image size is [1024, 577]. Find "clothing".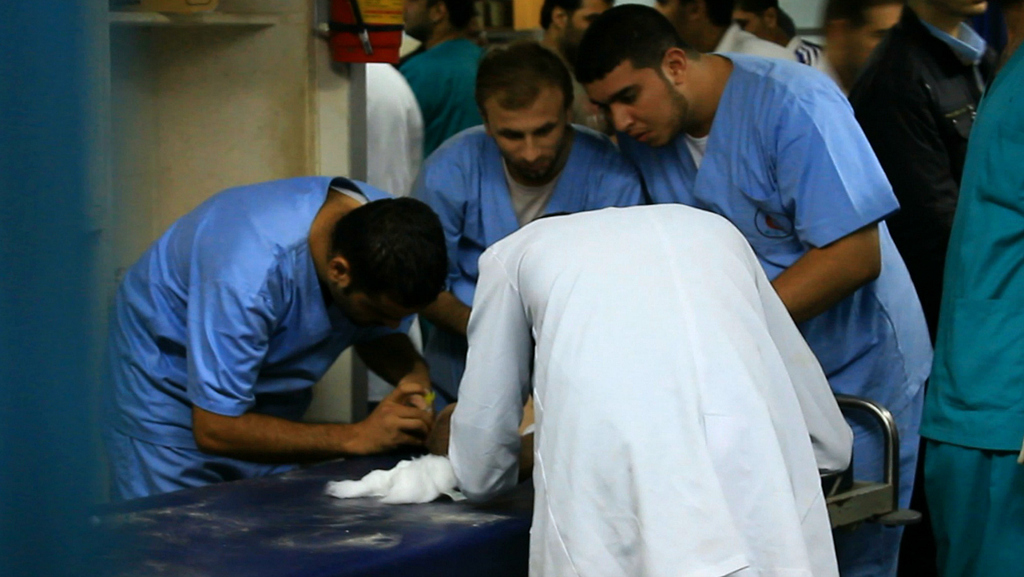
locate(437, 208, 852, 576).
